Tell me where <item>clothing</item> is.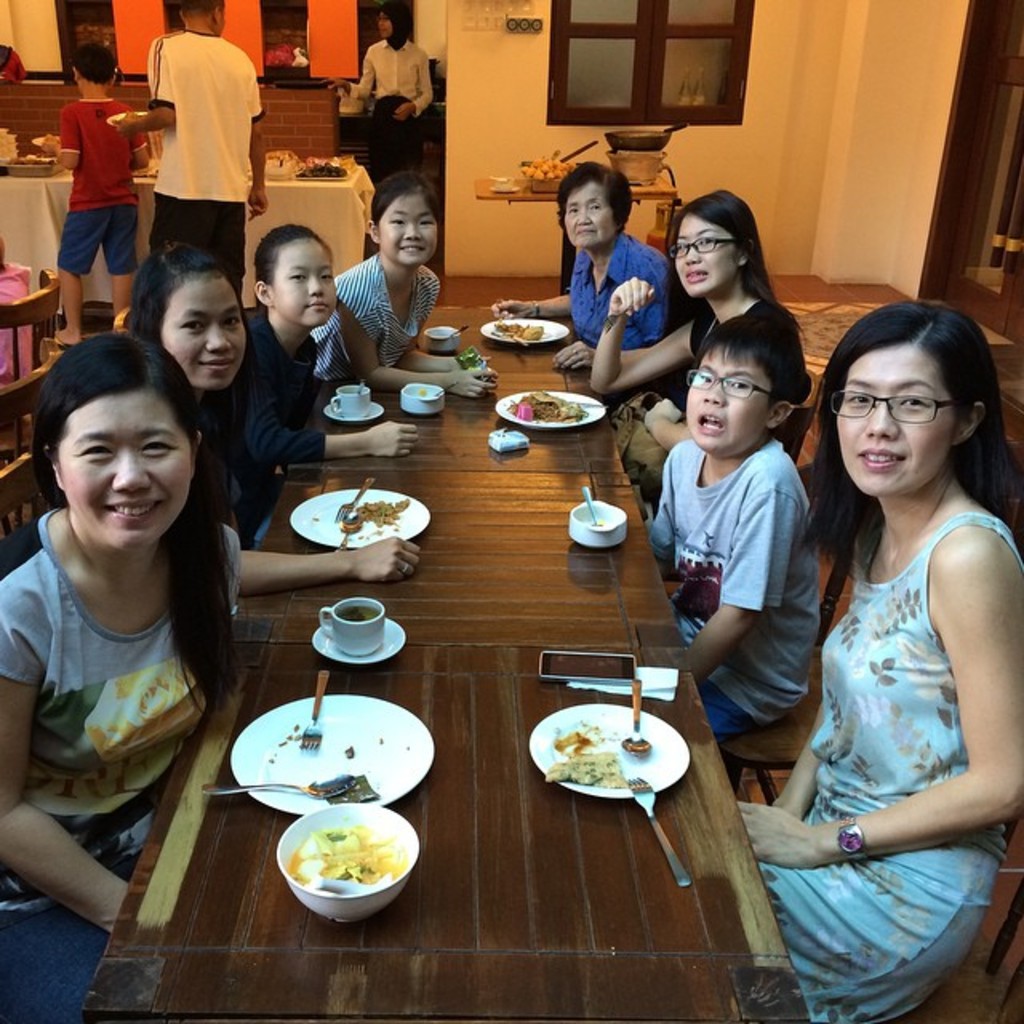
<item>clothing</item> is at rect(613, 294, 808, 490).
